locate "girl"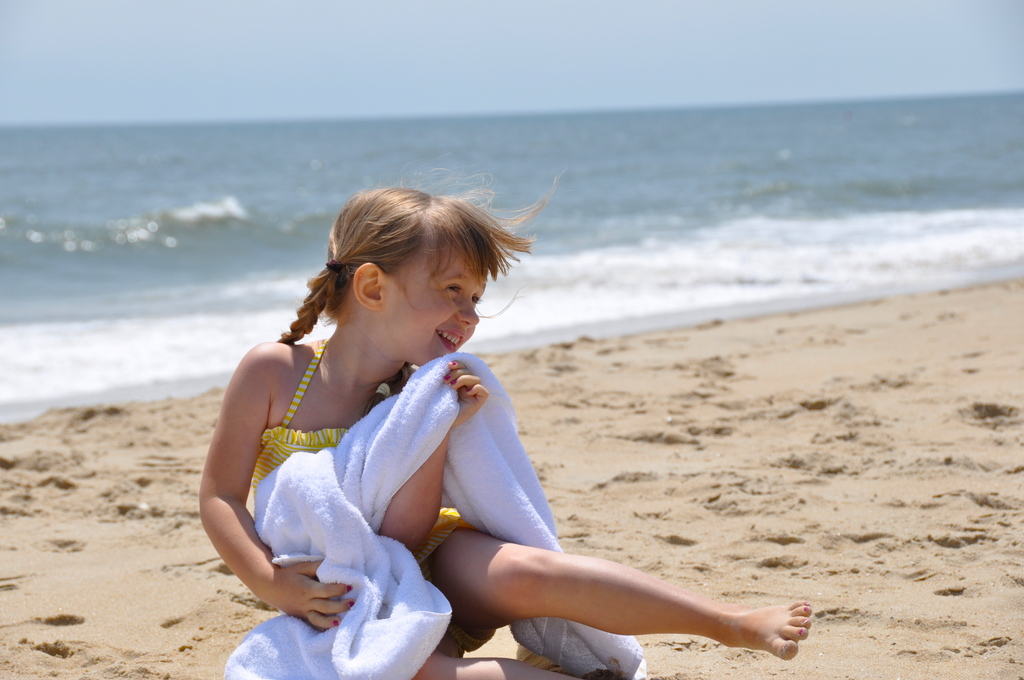
region(190, 168, 813, 679)
